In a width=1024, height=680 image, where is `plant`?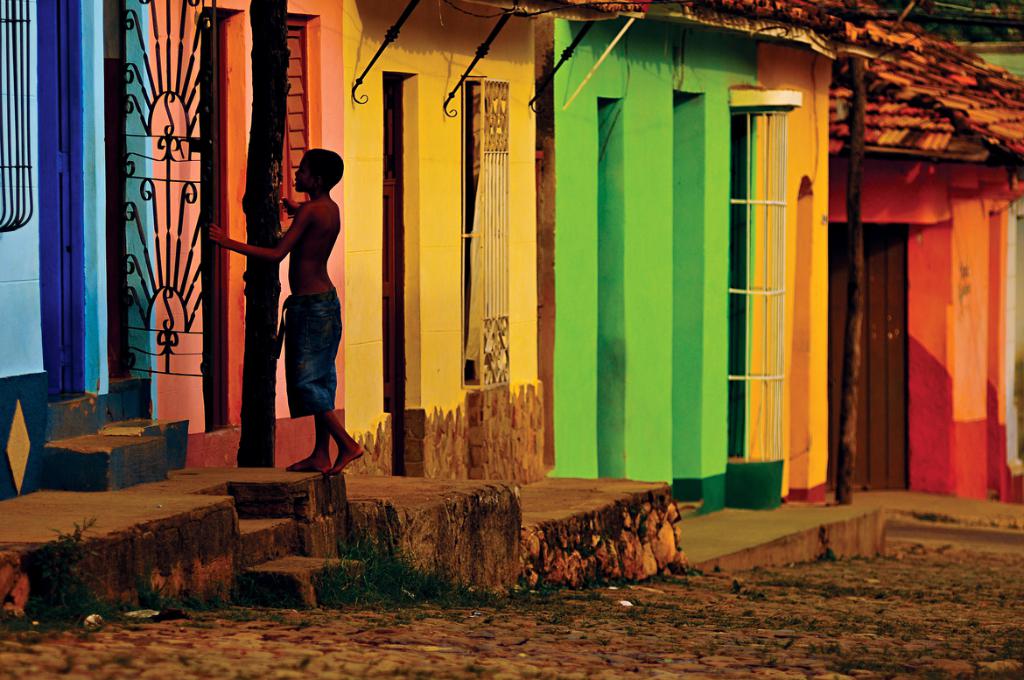
rect(174, 583, 207, 611).
